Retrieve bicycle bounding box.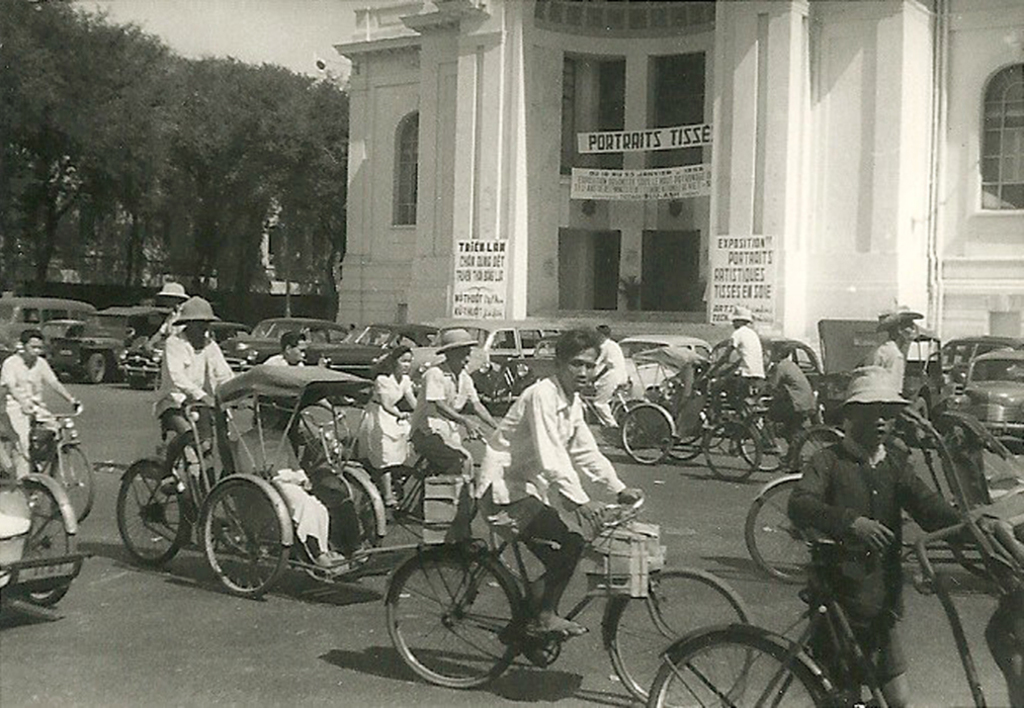
Bounding box: (x1=585, y1=510, x2=980, y2=706).
